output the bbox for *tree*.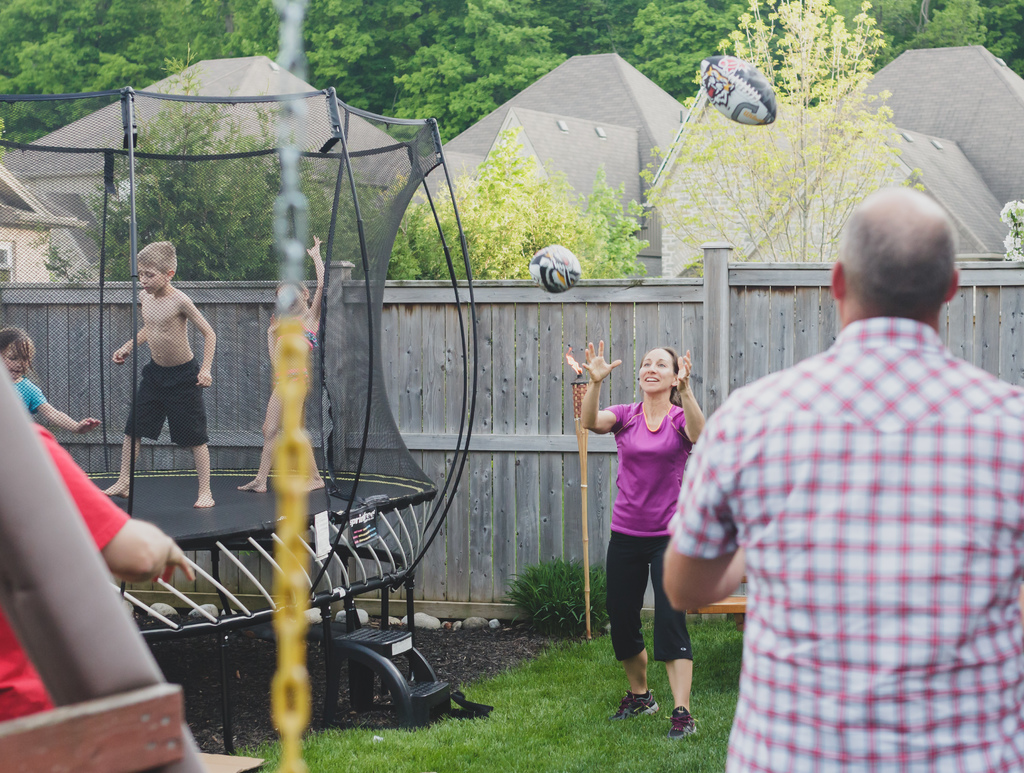
632, 0, 903, 264.
